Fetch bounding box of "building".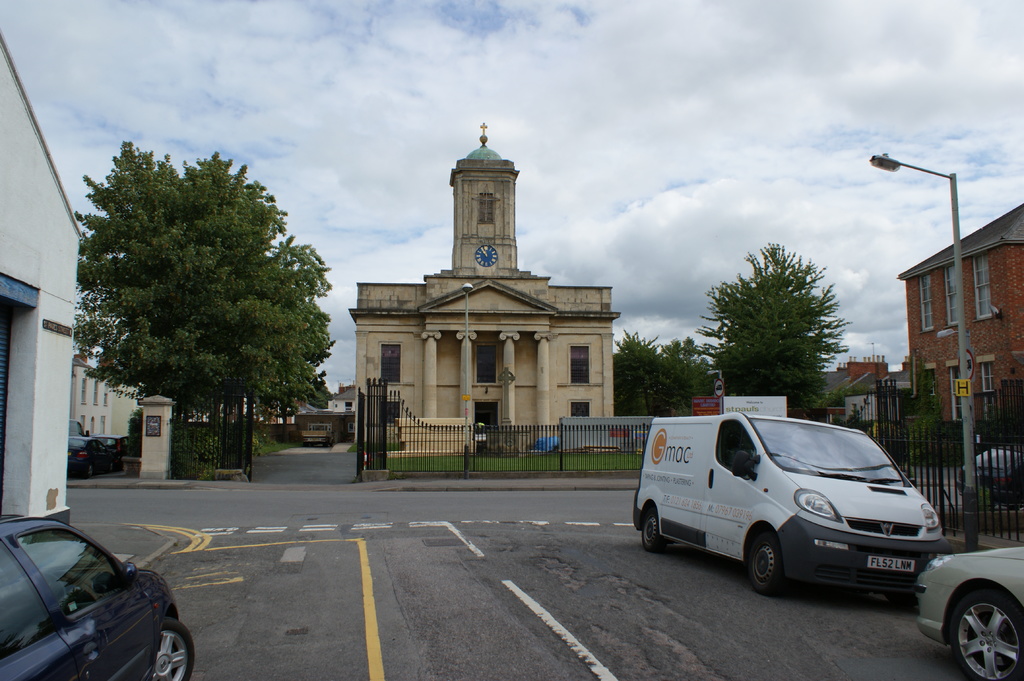
Bbox: {"left": 65, "top": 352, "right": 118, "bottom": 438}.
